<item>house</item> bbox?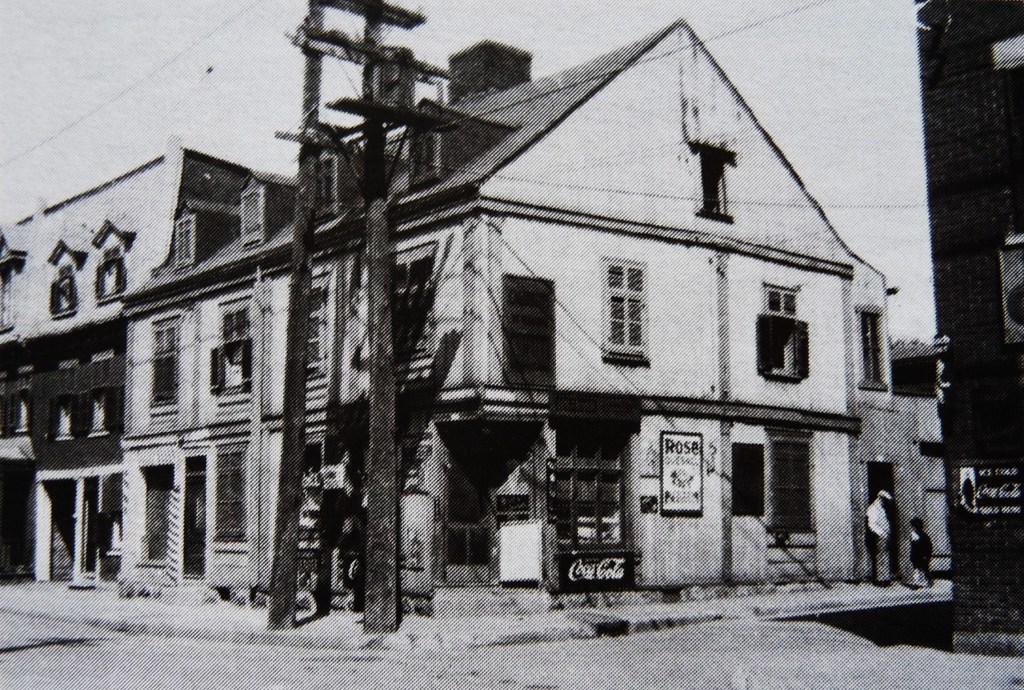
(908, 0, 1023, 655)
